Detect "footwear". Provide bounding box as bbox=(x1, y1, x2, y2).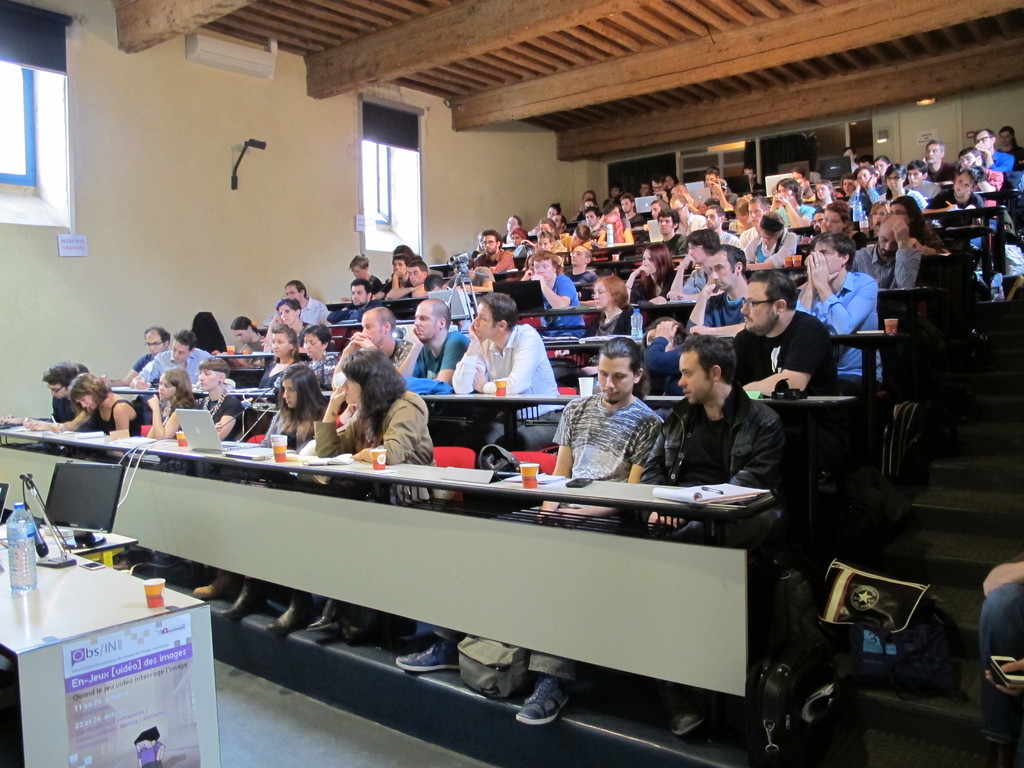
bbox=(216, 591, 255, 623).
